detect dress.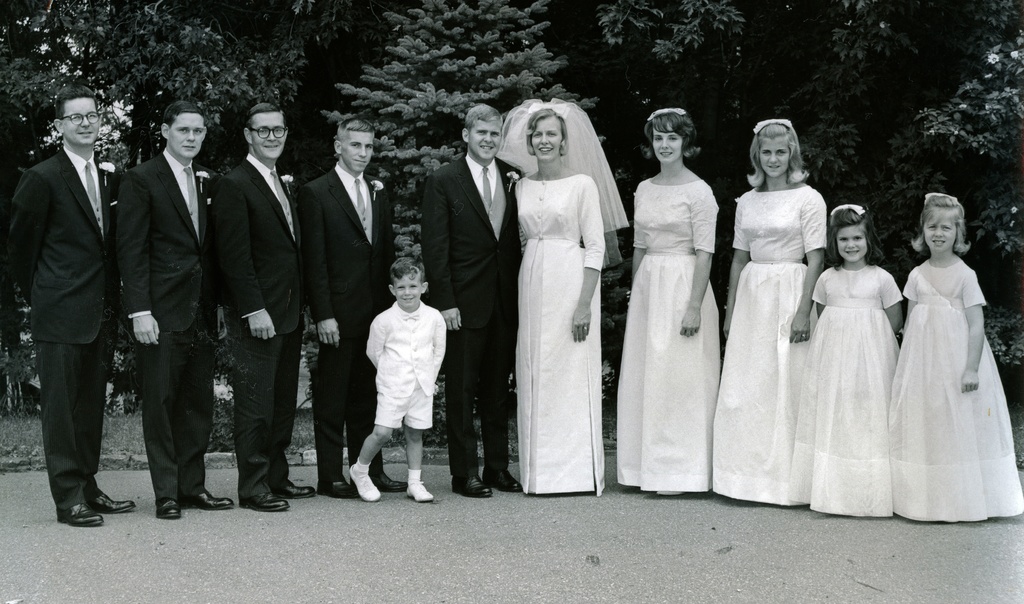
Detected at <region>789, 262, 921, 530</region>.
